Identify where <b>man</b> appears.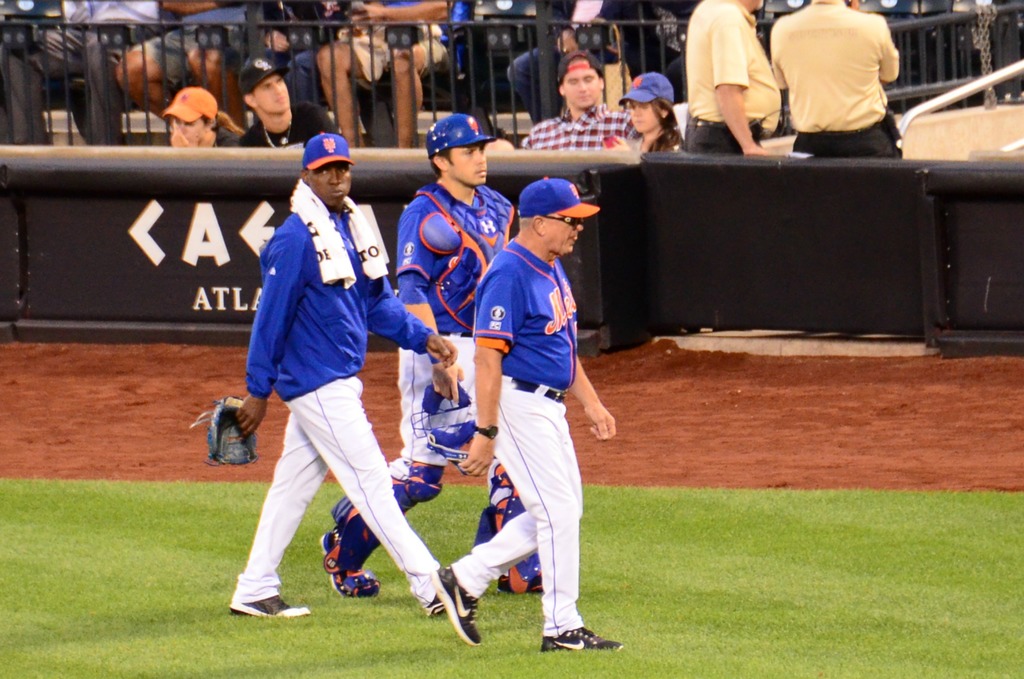
Appears at [left=767, top=0, right=906, bottom=158].
